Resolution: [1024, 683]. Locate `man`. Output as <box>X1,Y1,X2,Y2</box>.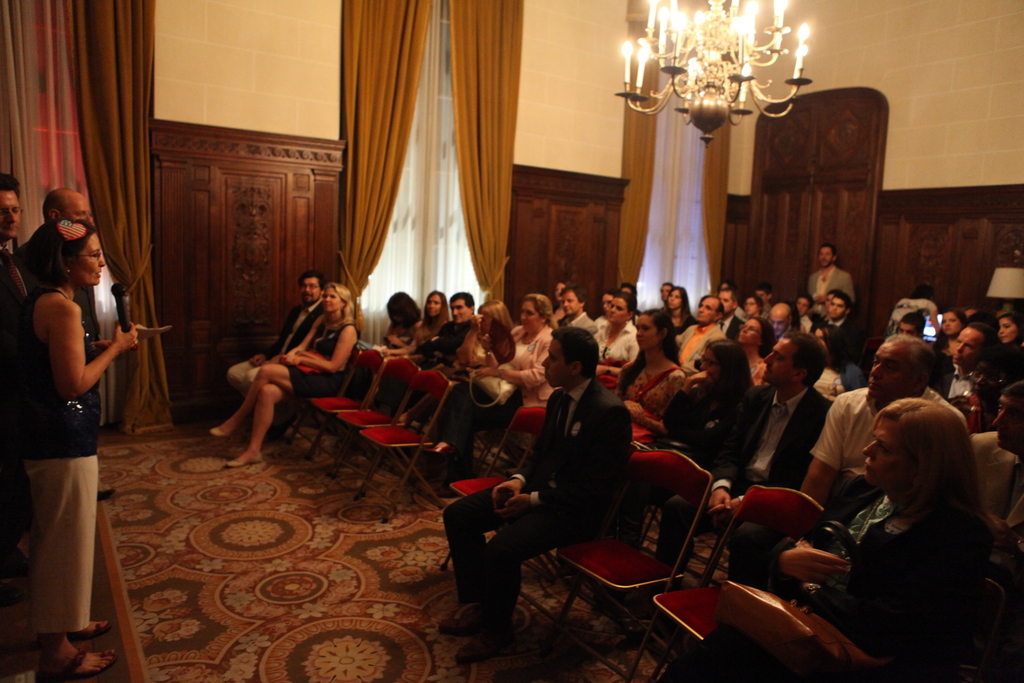
<box>216,272,325,398</box>.
